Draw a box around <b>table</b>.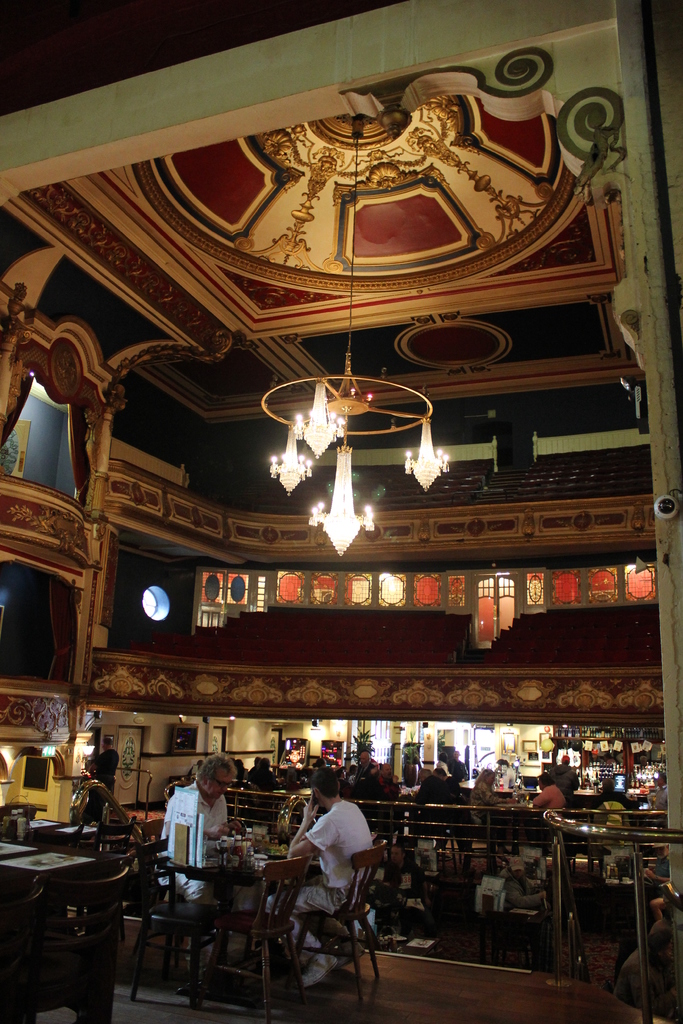
(0, 825, 104, 949).
